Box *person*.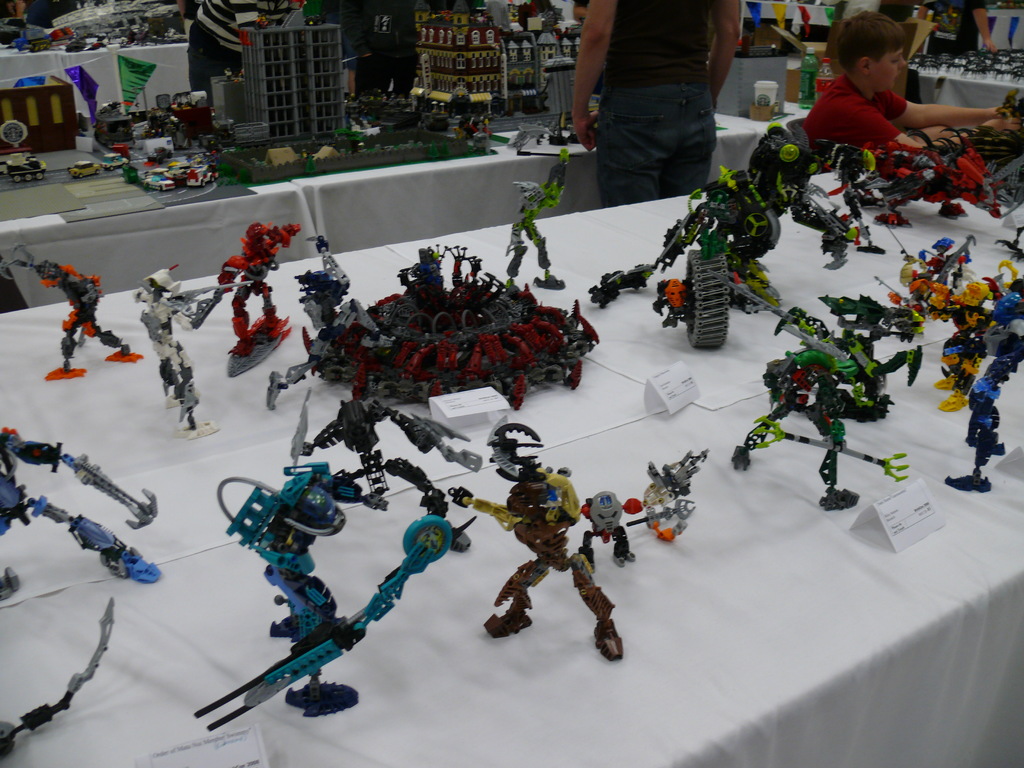
locate(797, 6, 1023, 164).
